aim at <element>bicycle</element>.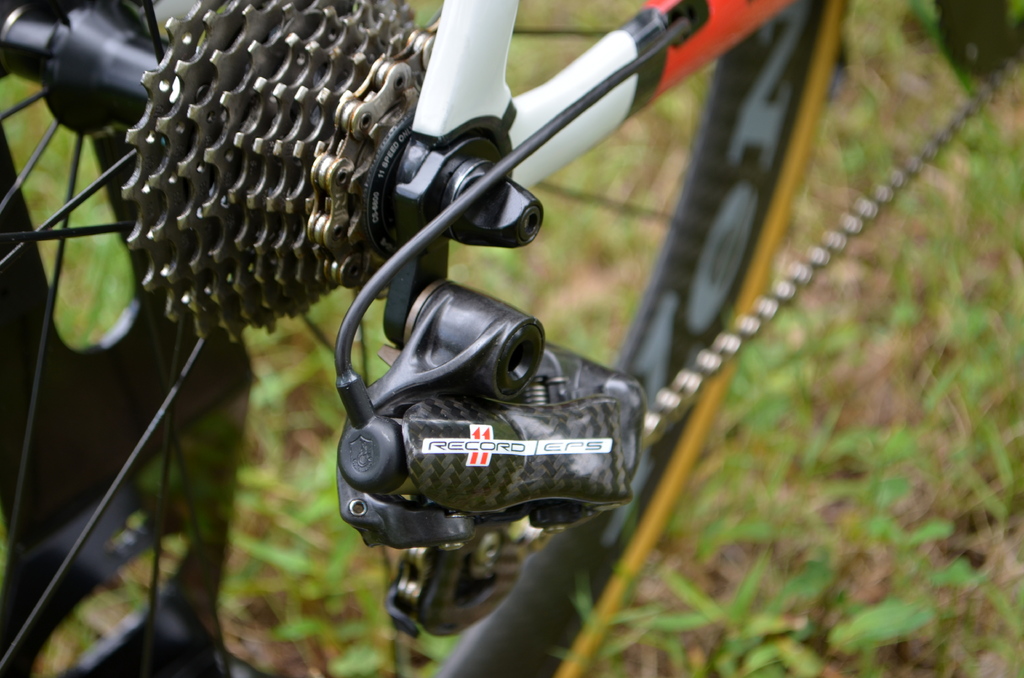
Aimed at bbox=(0, 0, 1023, 673).
